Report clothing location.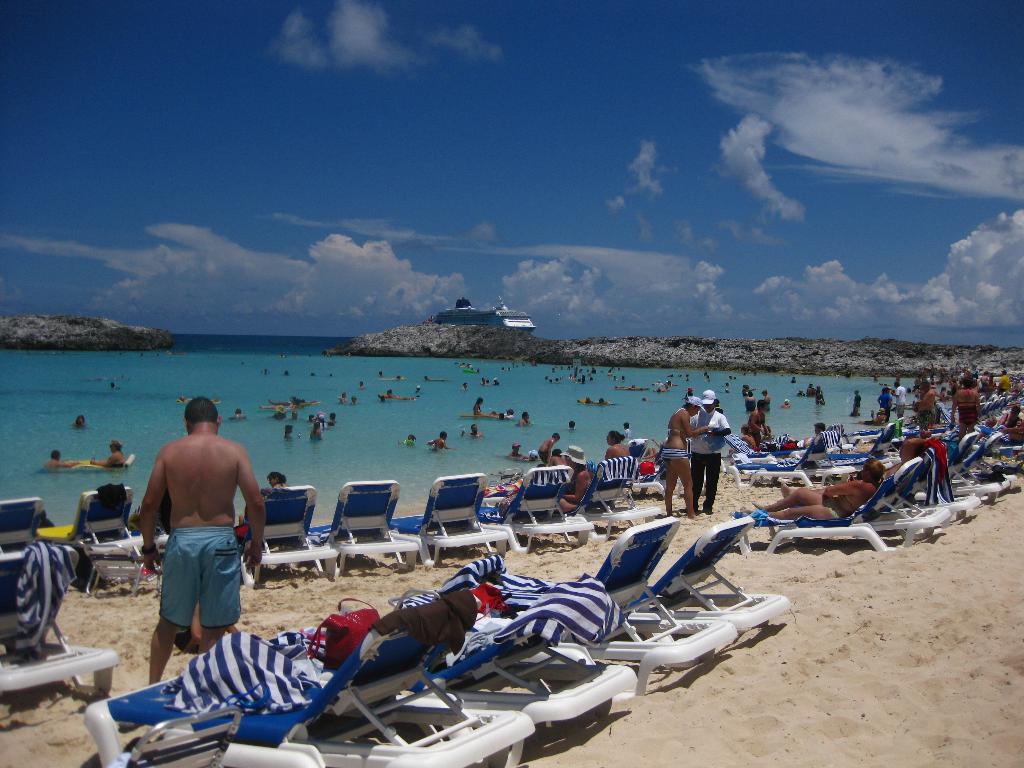
Report: pyautogui.locateOnScreen(826, 500, 842, 526).
